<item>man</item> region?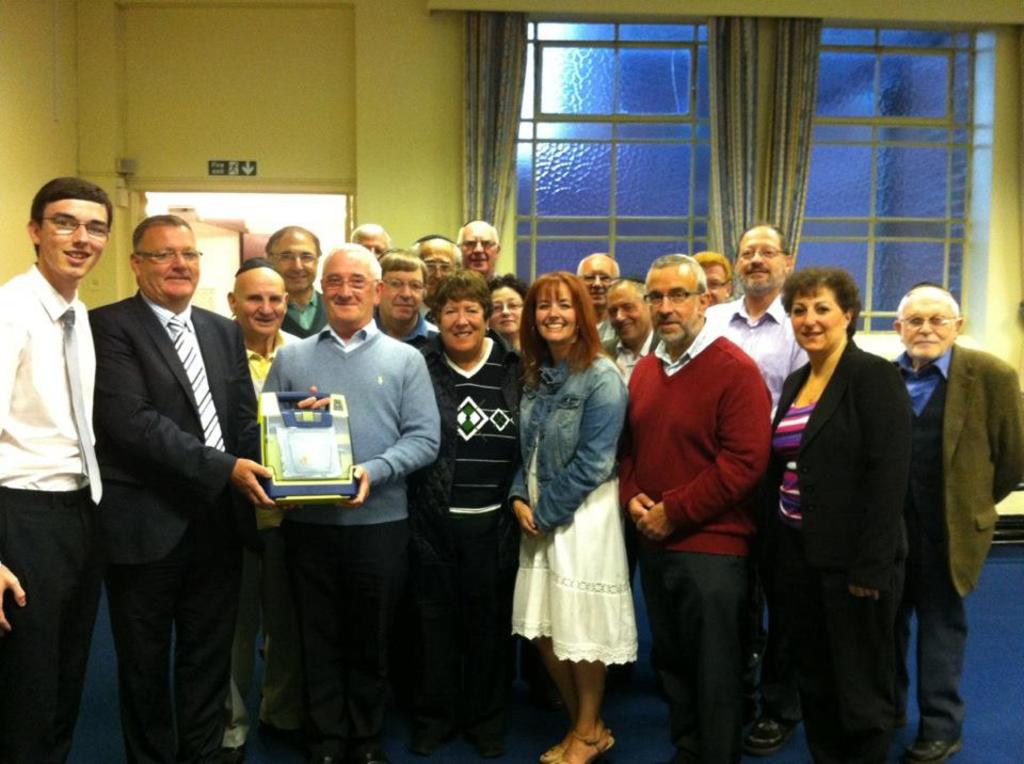
[342, 225, 394, 272]
